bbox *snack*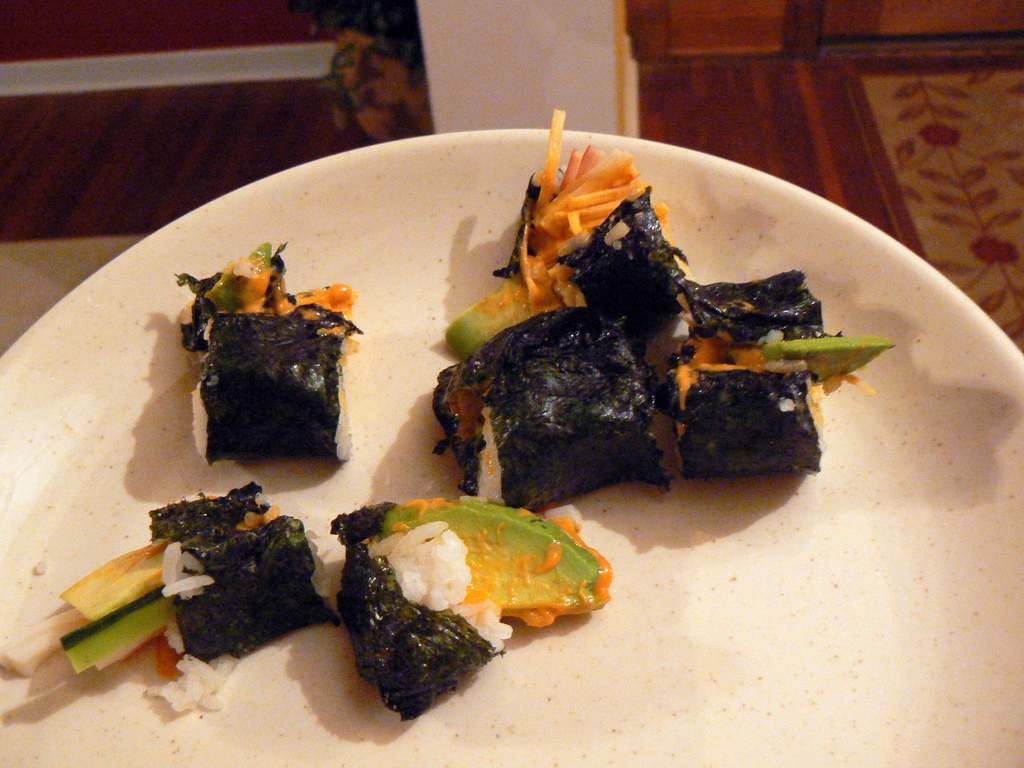
(674, 278, 828, 484)
